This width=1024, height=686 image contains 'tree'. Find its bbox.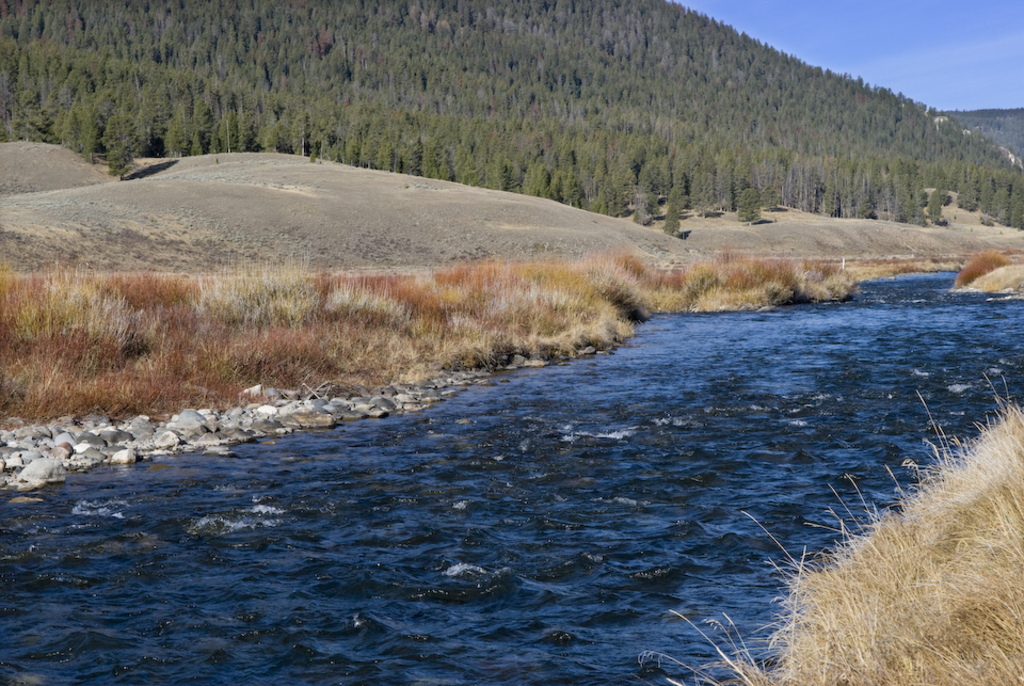
958,174,978,207.
